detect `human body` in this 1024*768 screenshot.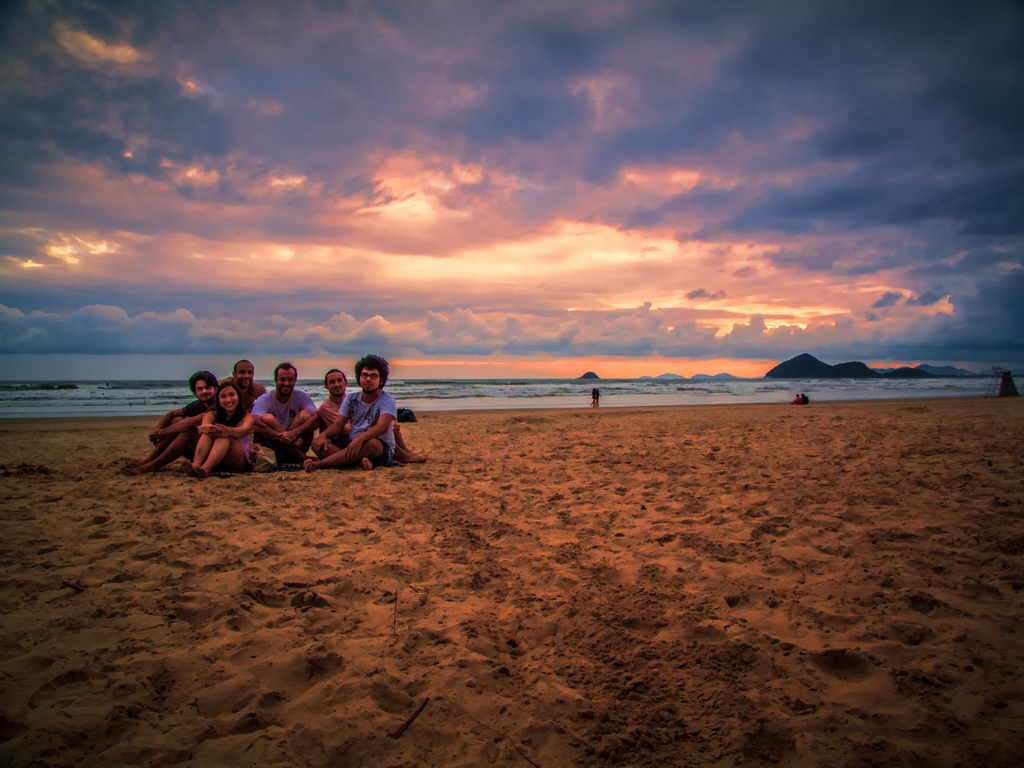
Detection: (595, 392, 603, 406).
